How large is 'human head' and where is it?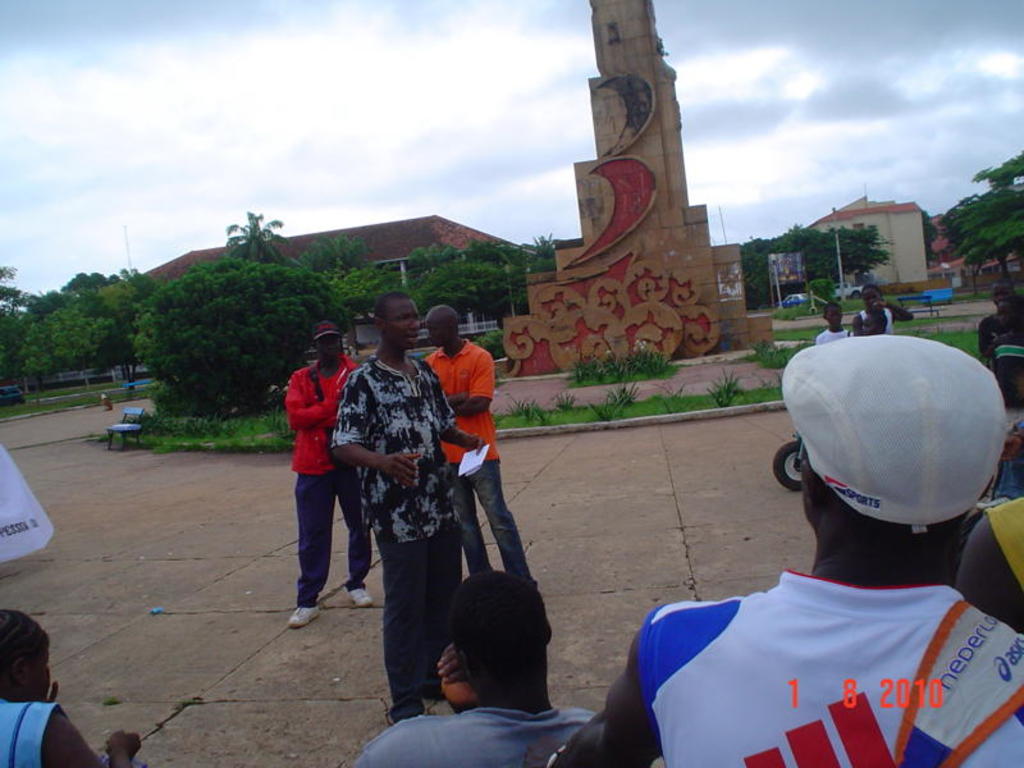
Bounding box: x1=824 y1=302 x2=846 y2=329.
